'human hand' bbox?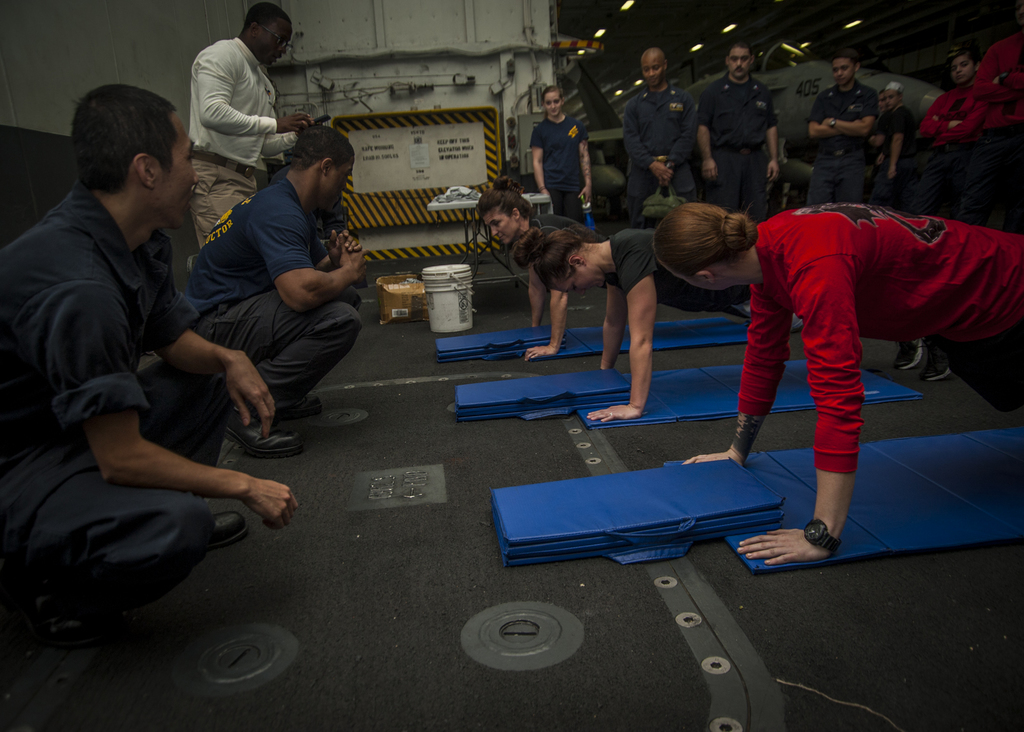
bbox(683, 451, 742, 463)
